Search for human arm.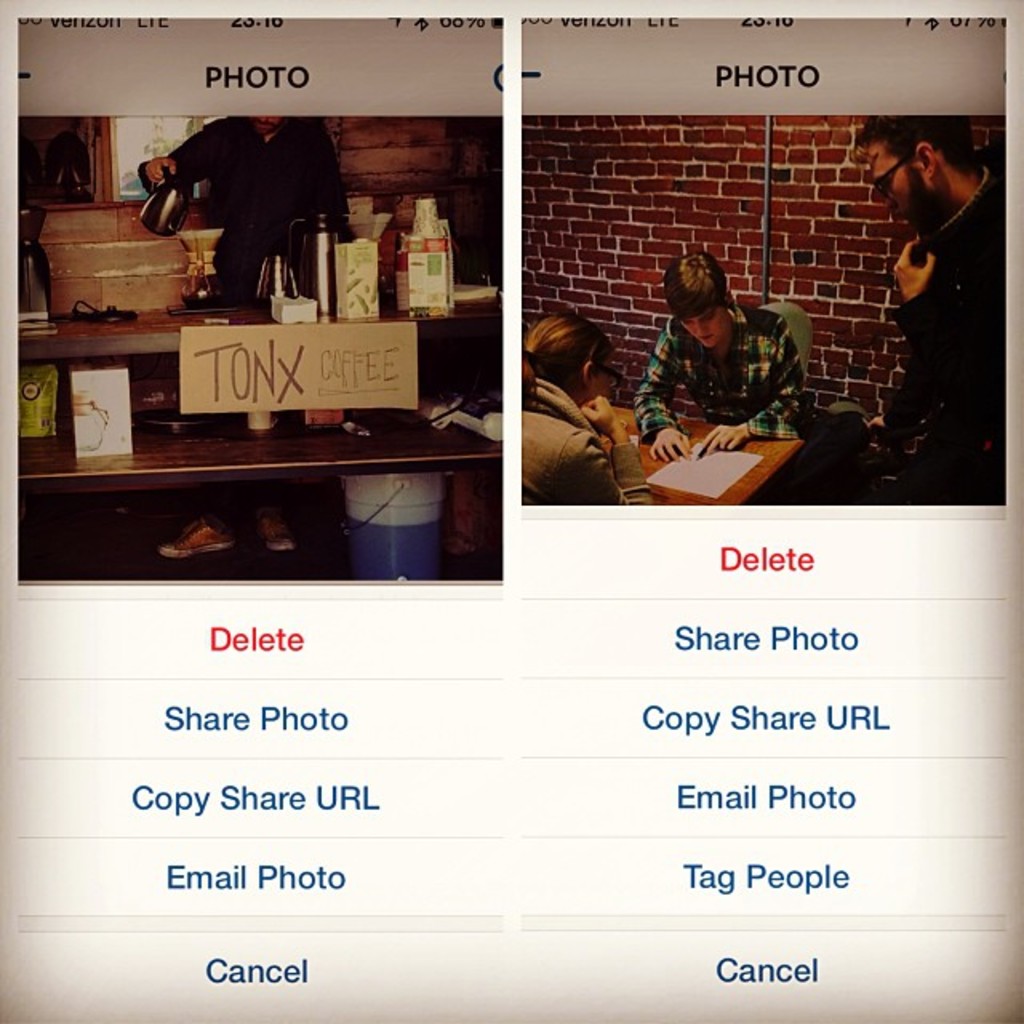
Found at crop(136, 125, 238, 184).
